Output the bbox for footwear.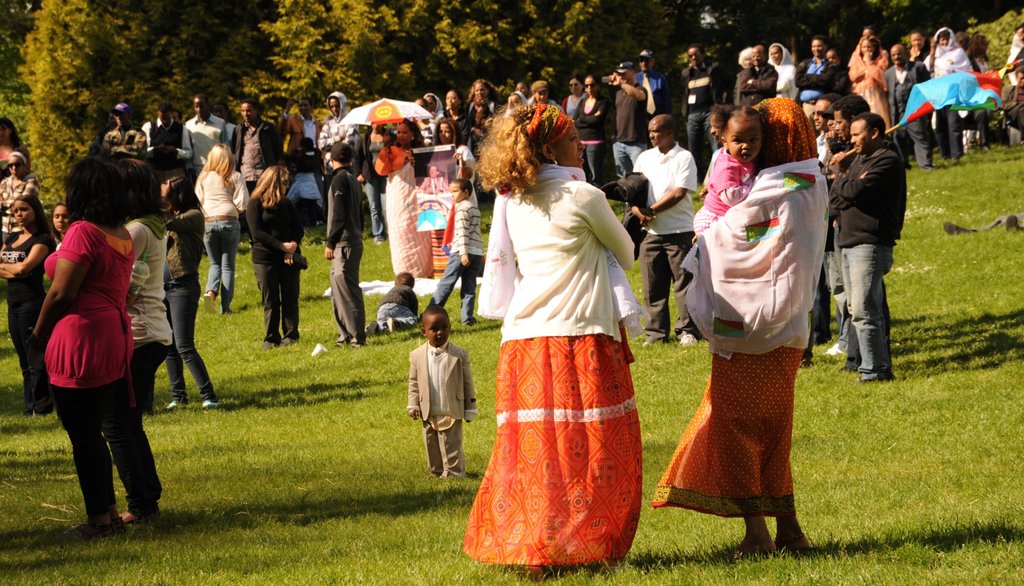
[205, 290, 218, 318].
